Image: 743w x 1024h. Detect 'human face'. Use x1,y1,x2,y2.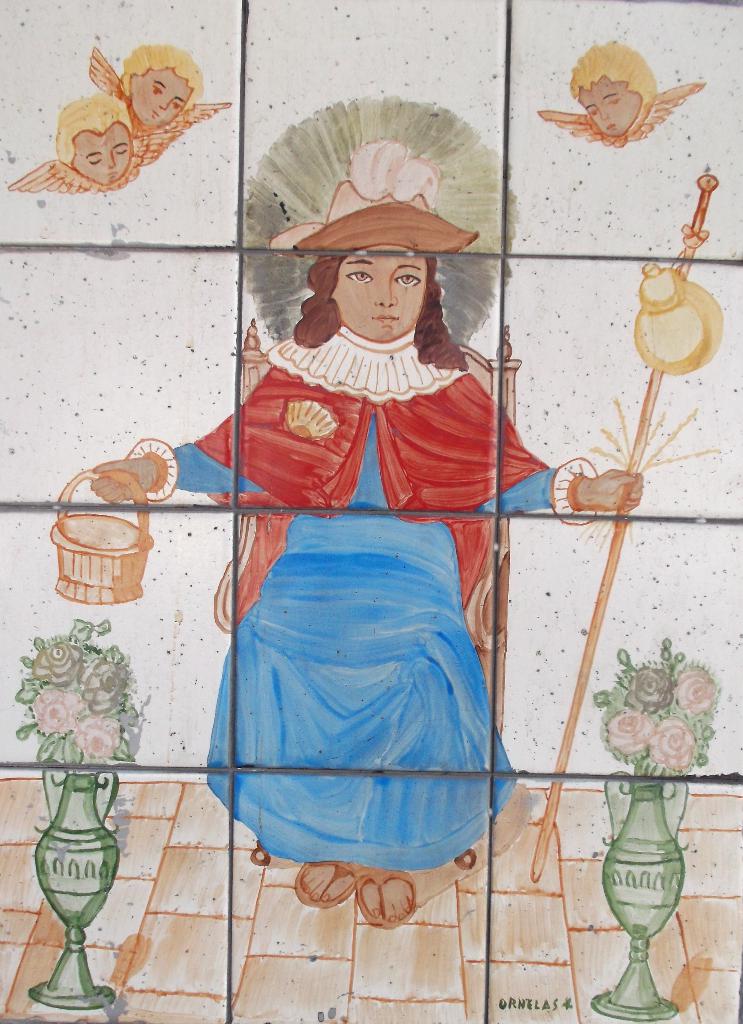
135,66,190,127.
